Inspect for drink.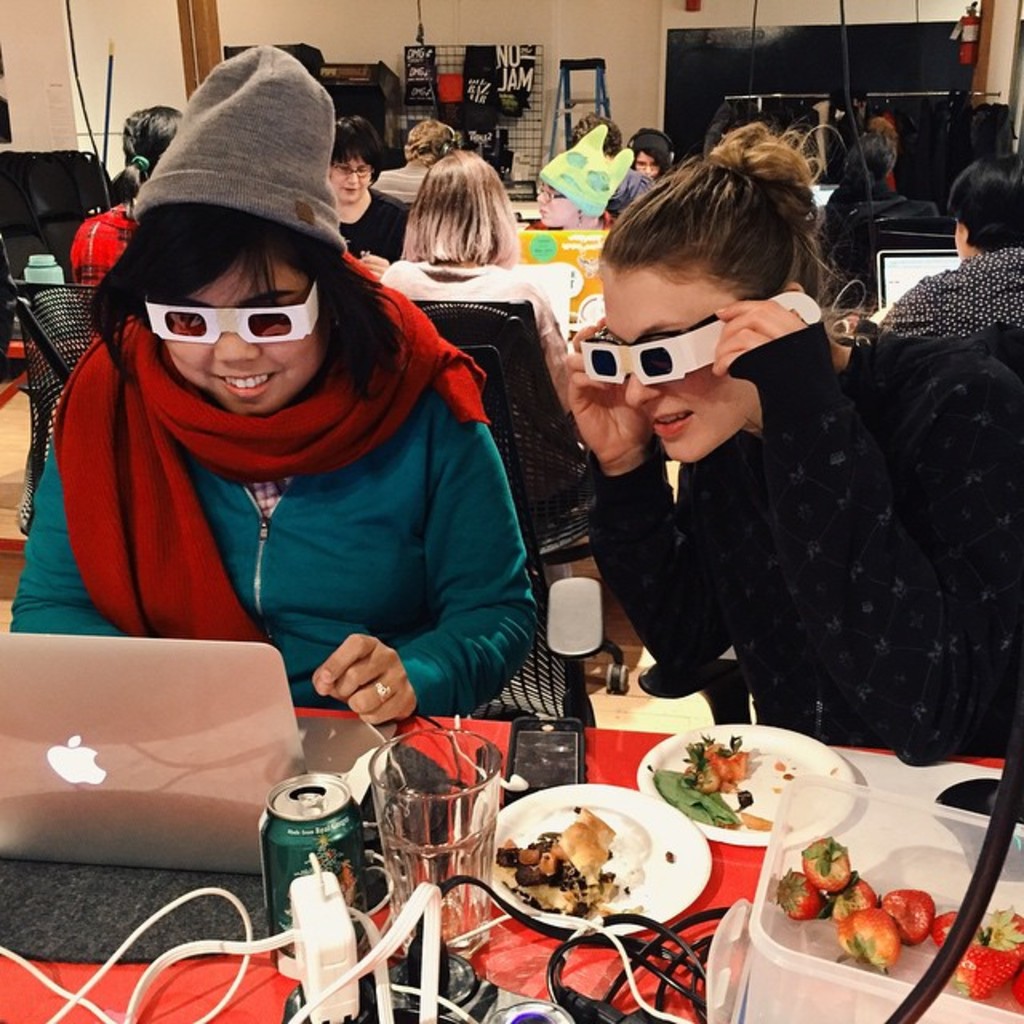
Inspection: 386/776/506/952.
